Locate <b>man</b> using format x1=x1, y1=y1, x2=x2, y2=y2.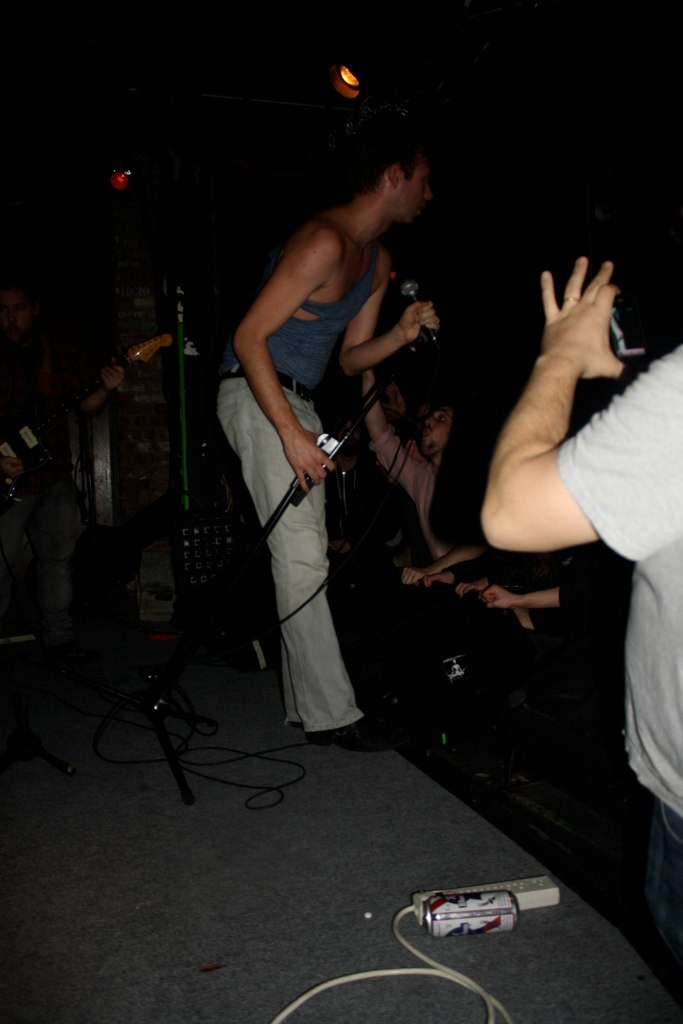
x1=216, y1=111, x2=440, y2=739.
